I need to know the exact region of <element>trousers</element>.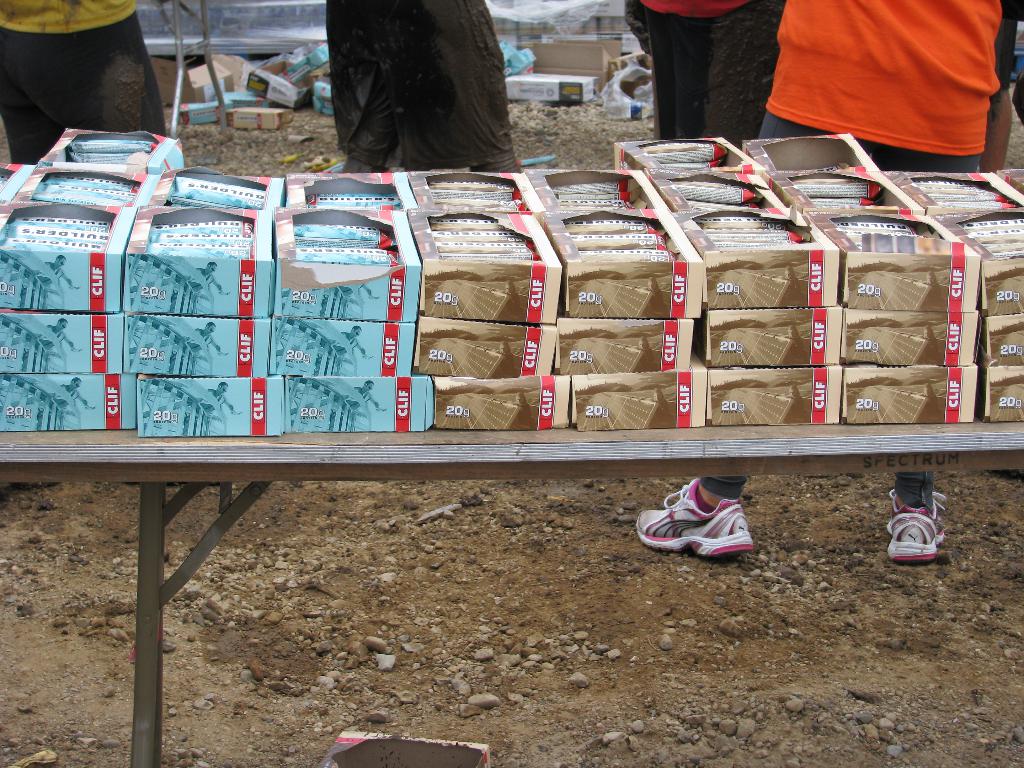
Region: (705, 118, 986, 499).
